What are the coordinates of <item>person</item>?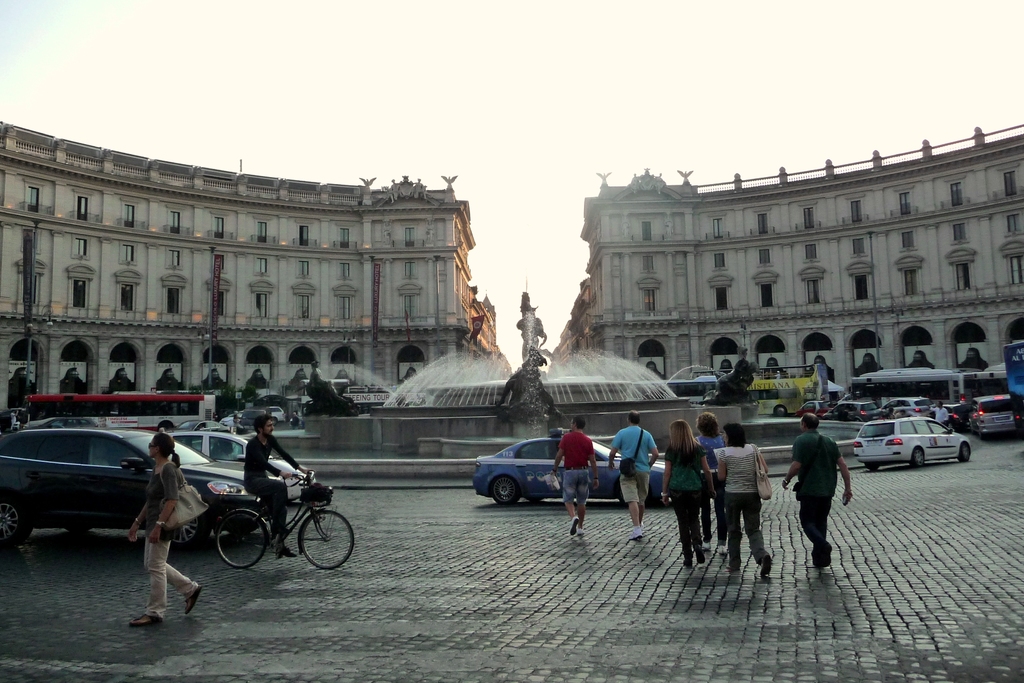
pyautogui.locateOnScreen(716, 422, 772, 577).
